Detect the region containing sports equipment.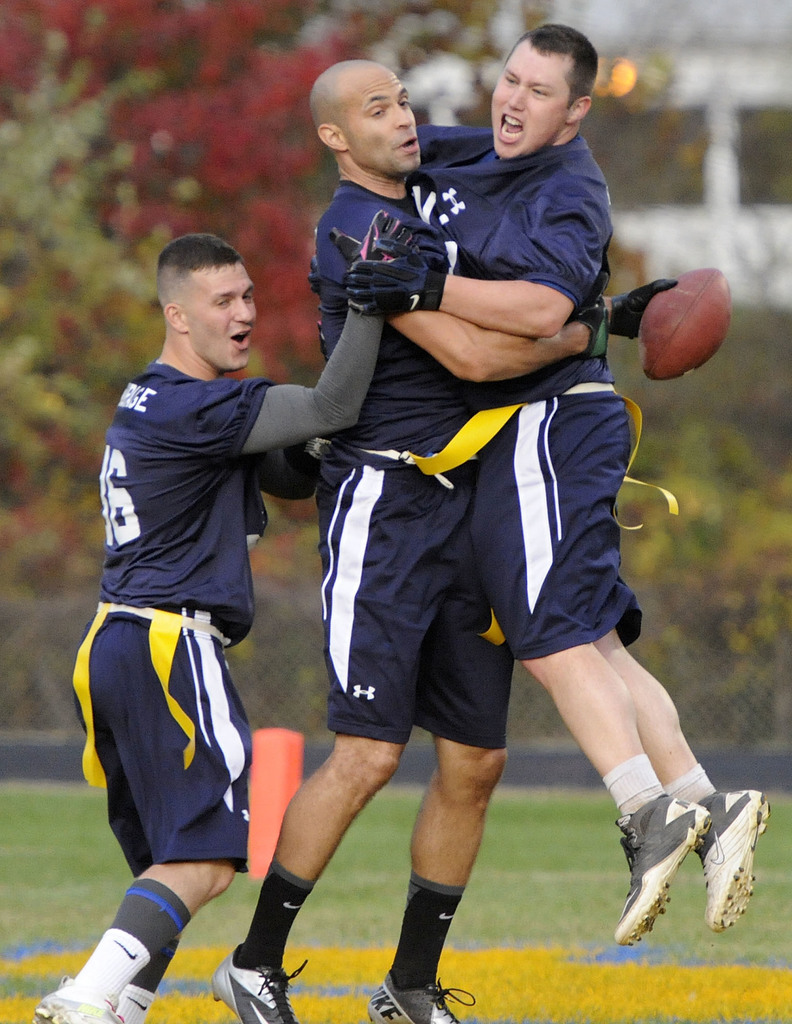
rect(636, 268, 732, 384).
